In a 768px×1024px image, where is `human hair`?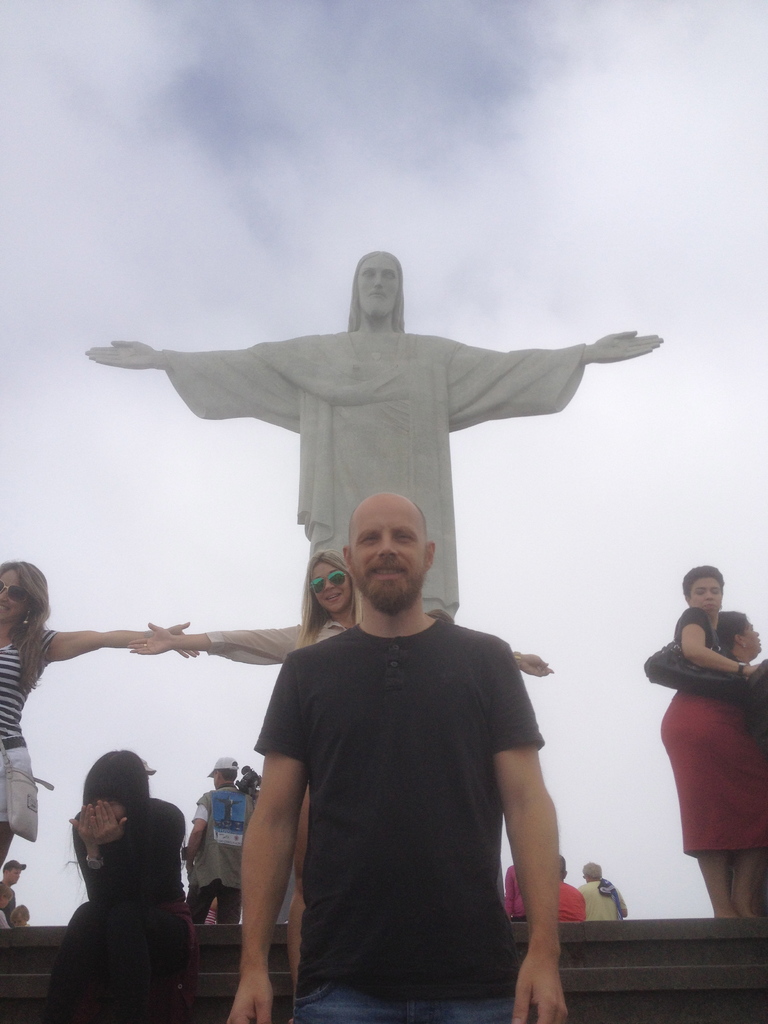
bbox=(581, 860, 602, 878).
